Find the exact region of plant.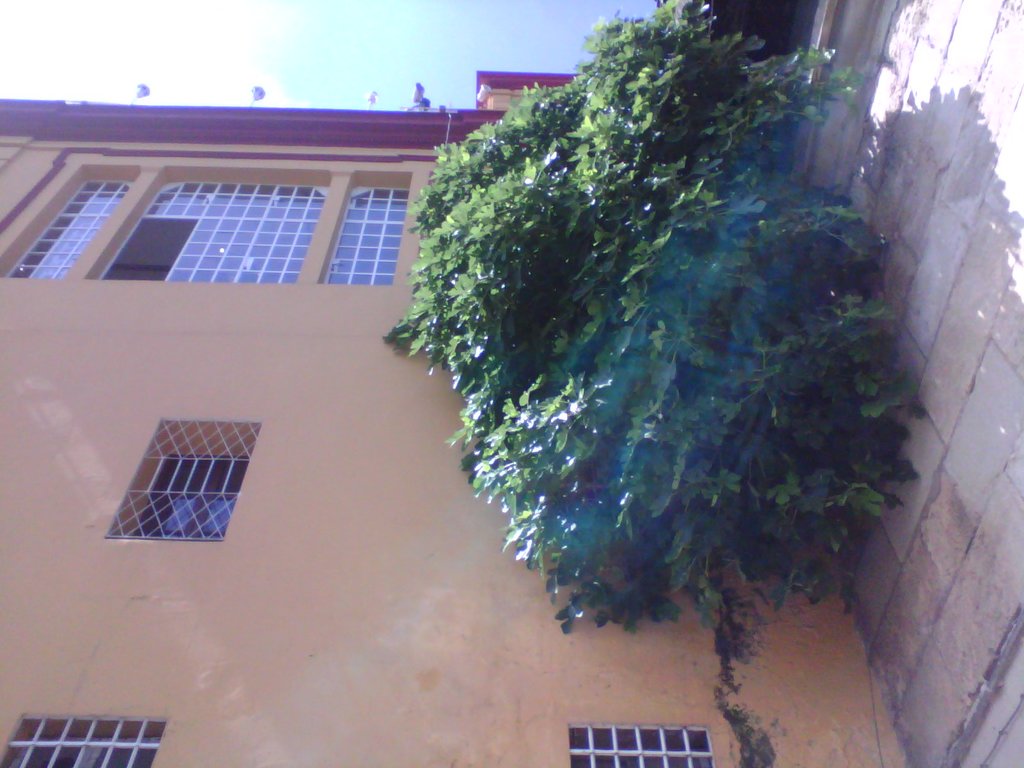
Exact region: <box>404,32,892,634</box>.
